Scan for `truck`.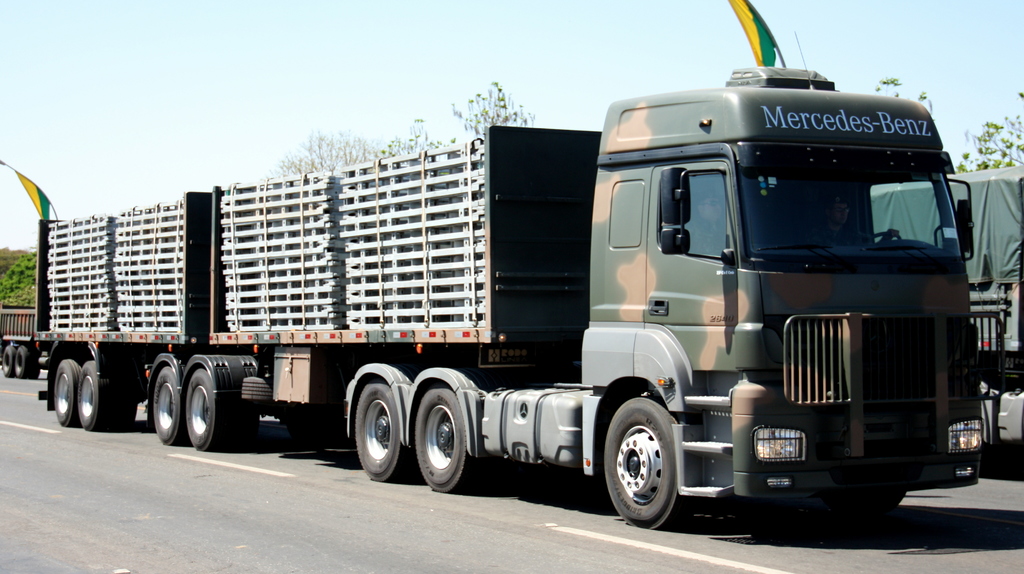
Scan result: (868,162,1023,447).
